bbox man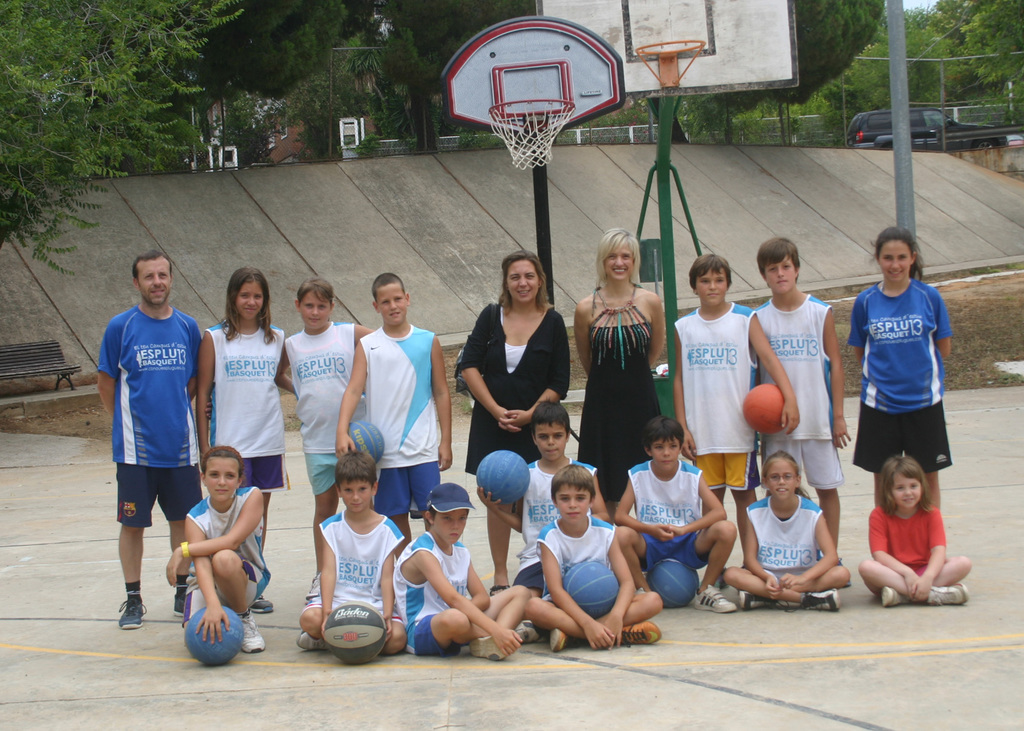
<box>320,269,452,591</box>
